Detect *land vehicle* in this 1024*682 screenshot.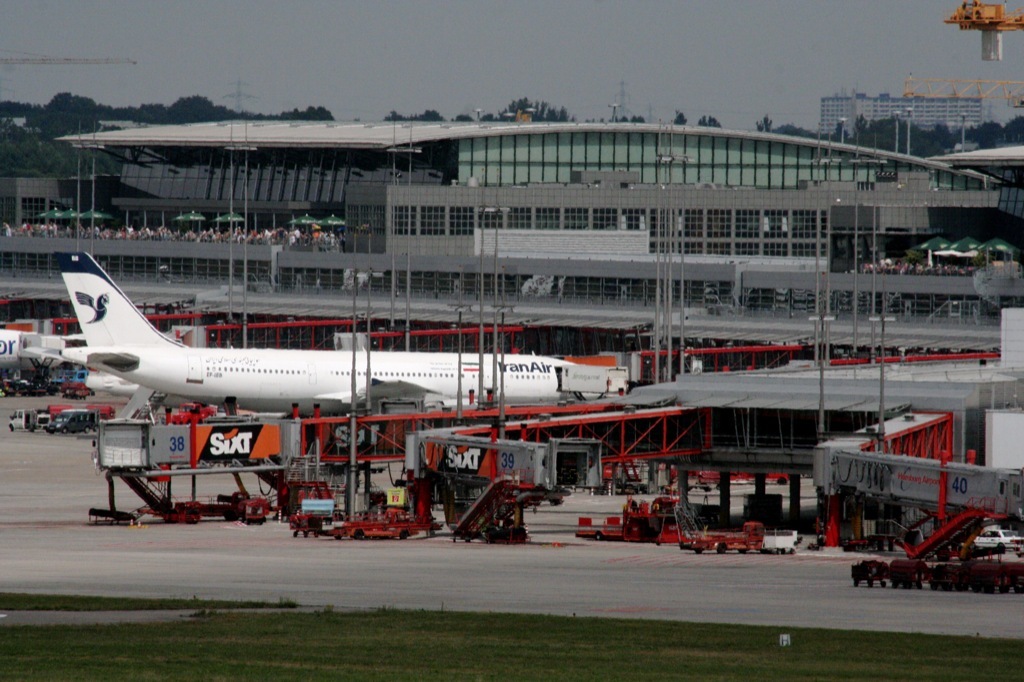
Detection: (left=166, top=402, right=216, bottom=427).
